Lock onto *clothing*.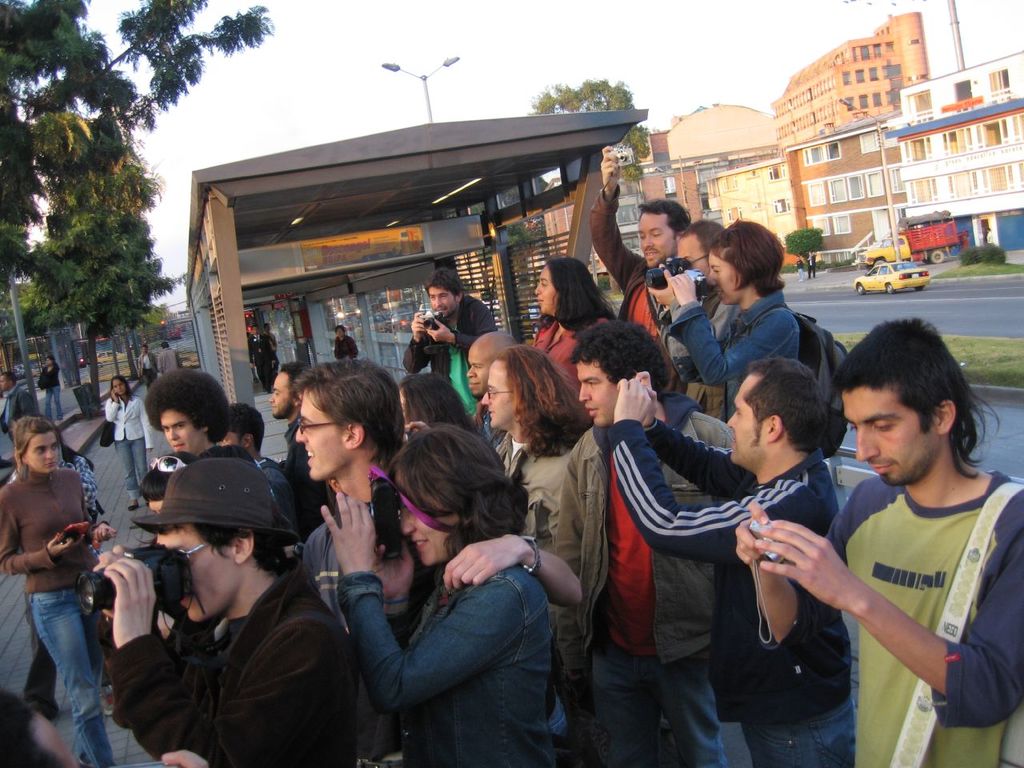
Locked: [left=606, top=426, right=838, bottom=722].
